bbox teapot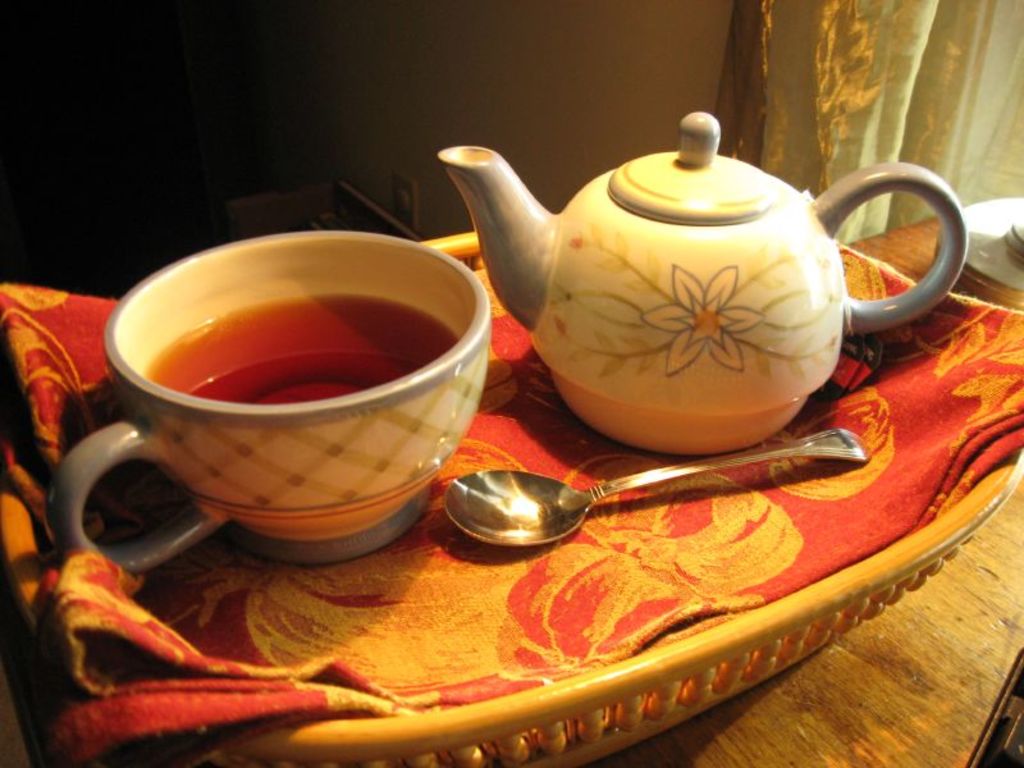
435:111:968:461
